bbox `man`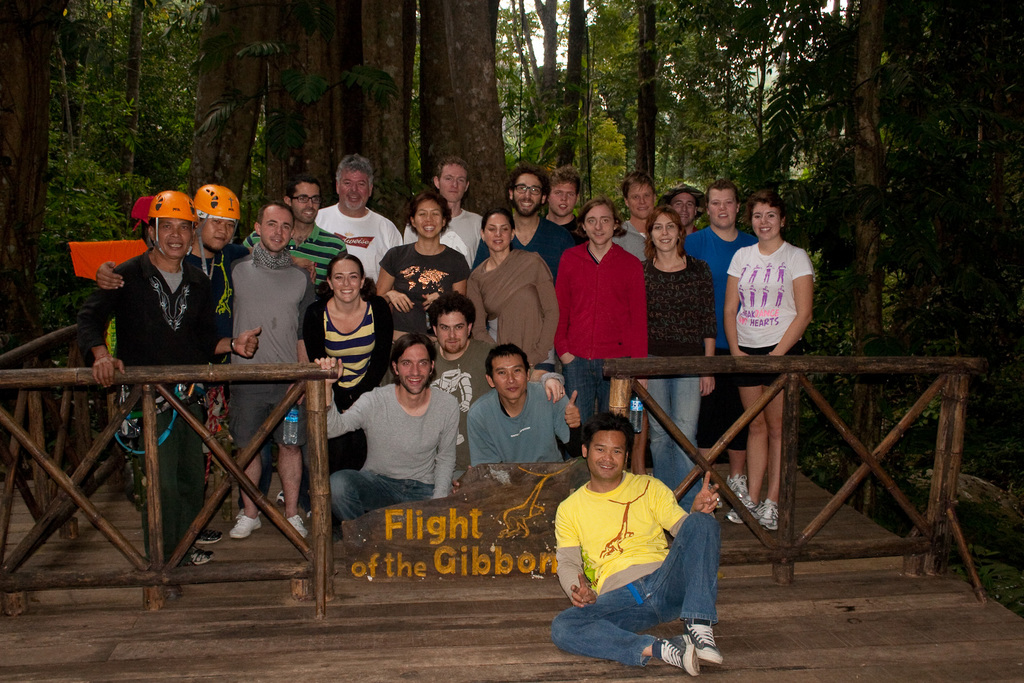
l=460, t=342, r=582, b=468
